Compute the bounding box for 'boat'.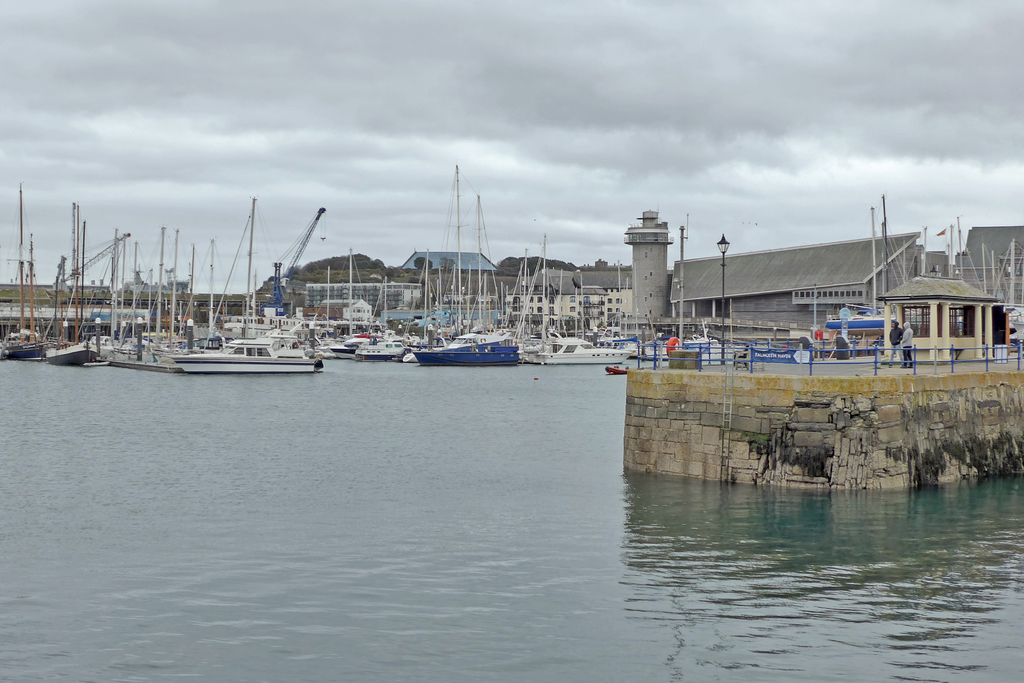
{"left": 410, "top": 336, "right": 519, "bottom": 366}.
